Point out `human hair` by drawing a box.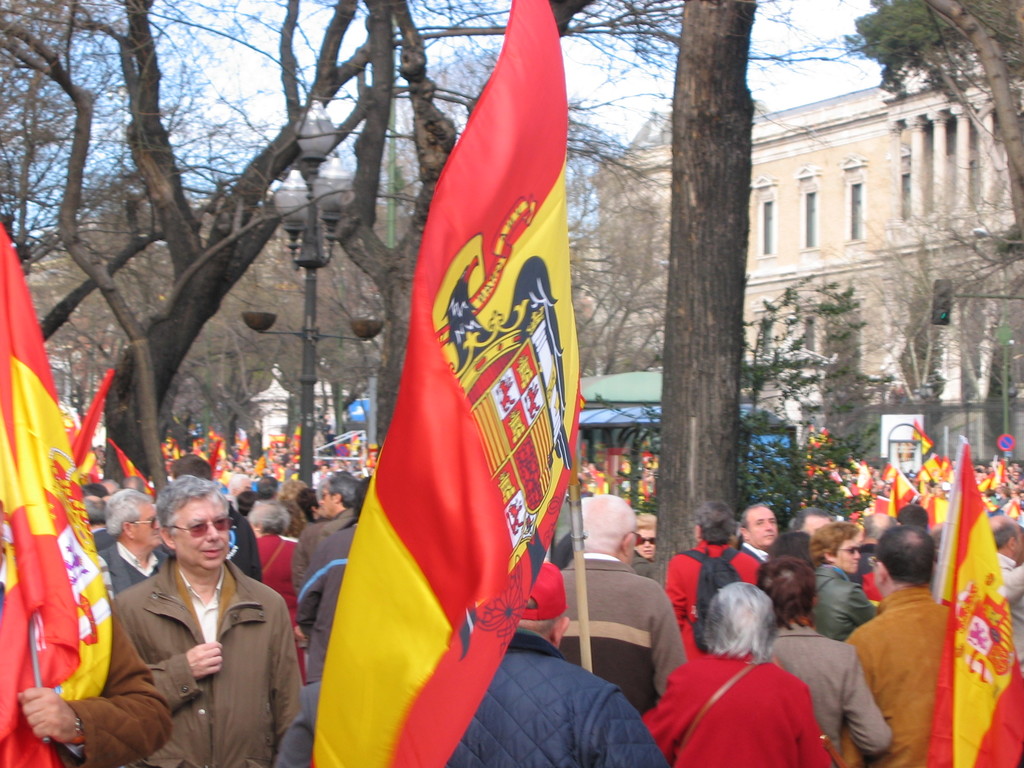
{"left": 246, "top": 500, "right": 291, "bottom": 533}.
